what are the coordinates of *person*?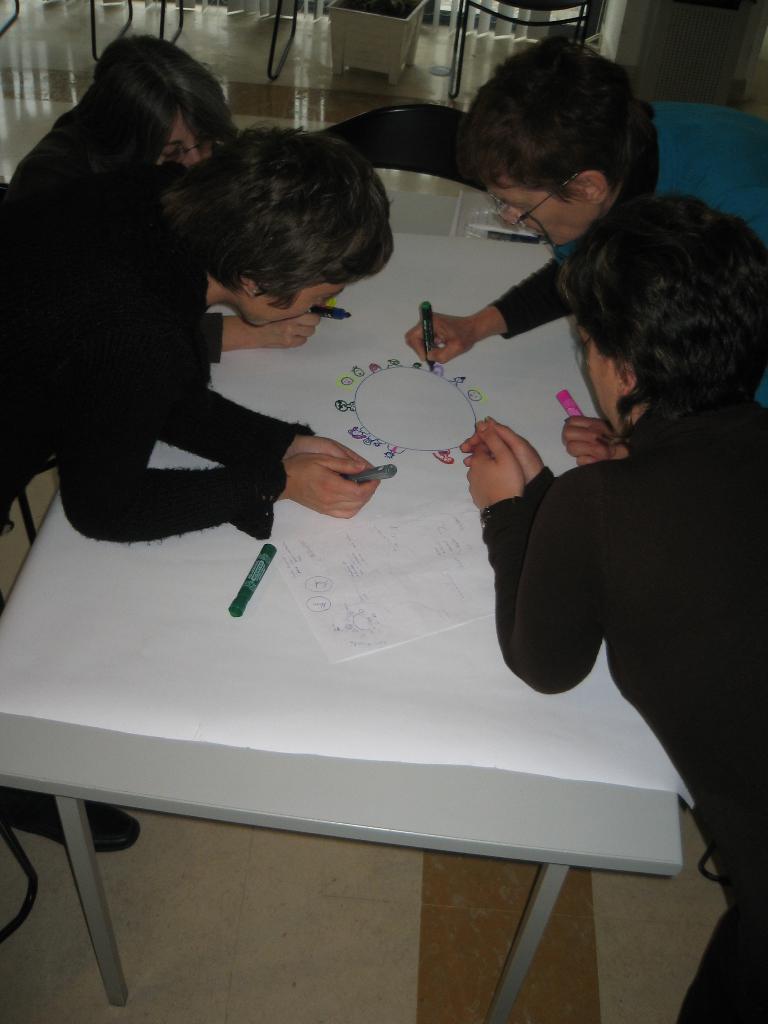
Rect(458, 196, 767, 1023).
